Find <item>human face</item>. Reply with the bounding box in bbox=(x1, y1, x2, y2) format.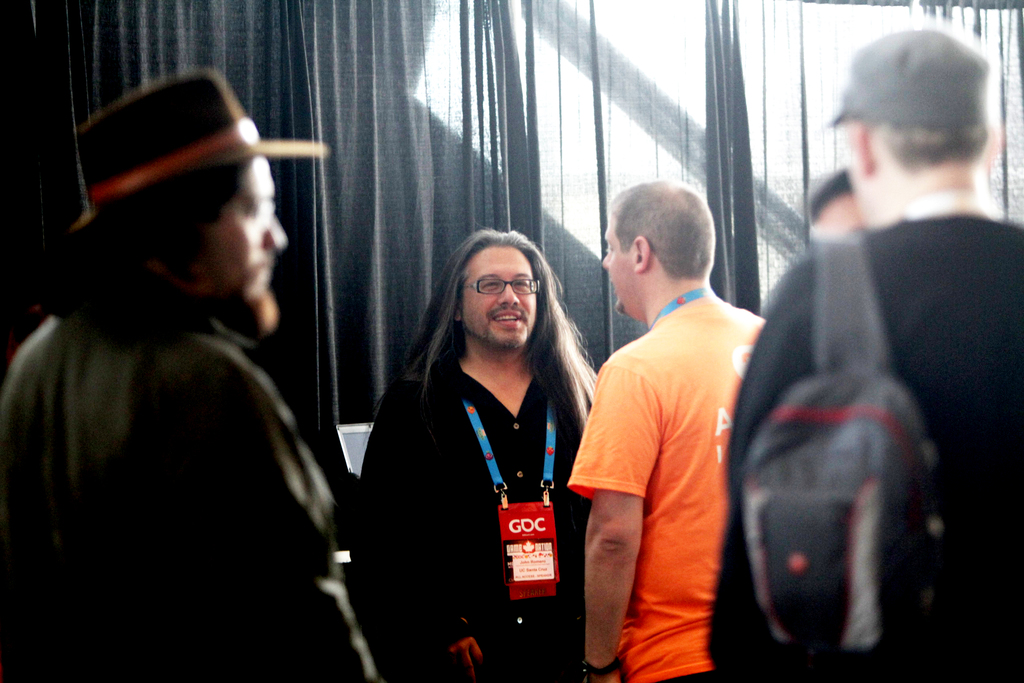
bbox=(201, 159, 285, 309).
